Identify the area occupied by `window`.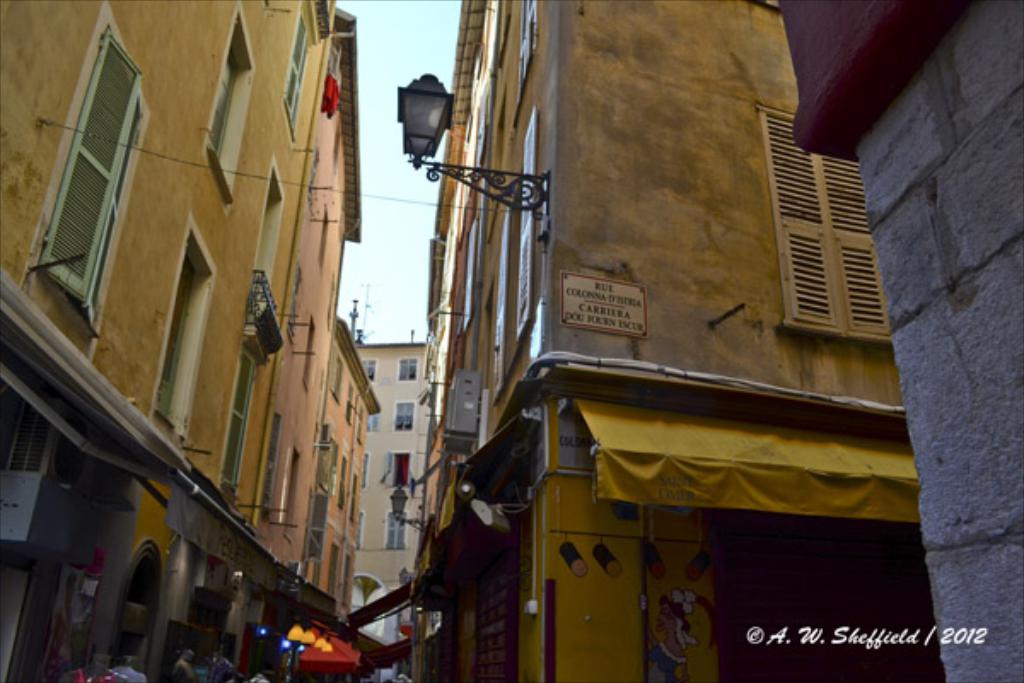
Area: crop(357, 359, 377, 382).
